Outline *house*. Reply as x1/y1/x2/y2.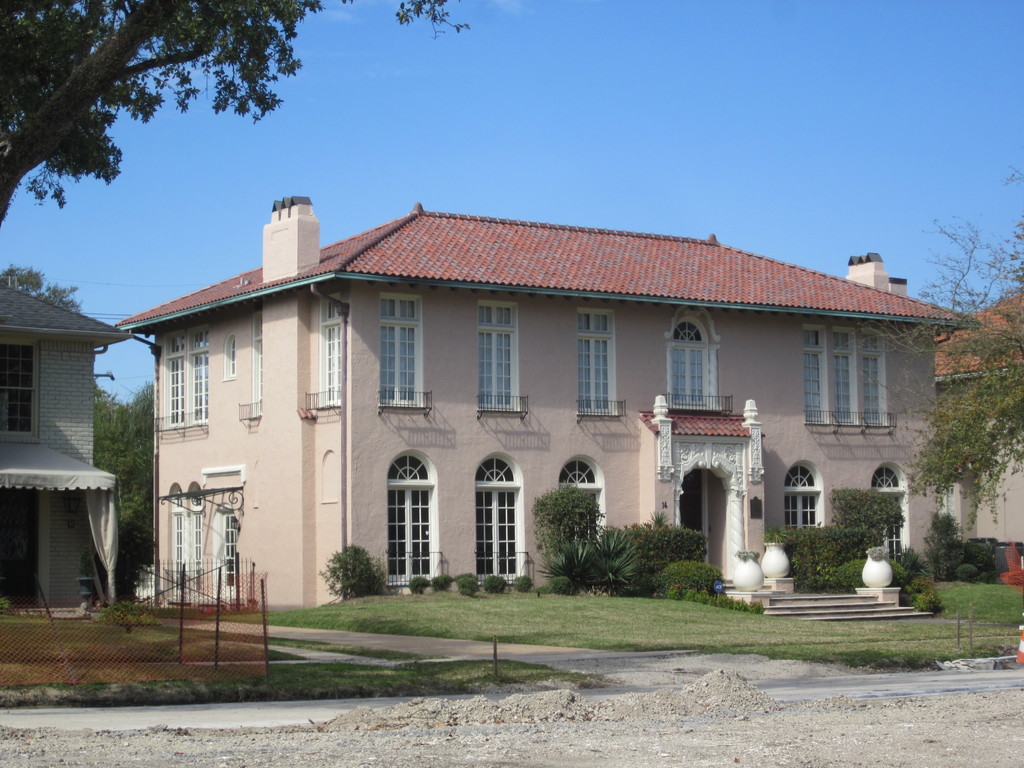
935/298/1023/572.
